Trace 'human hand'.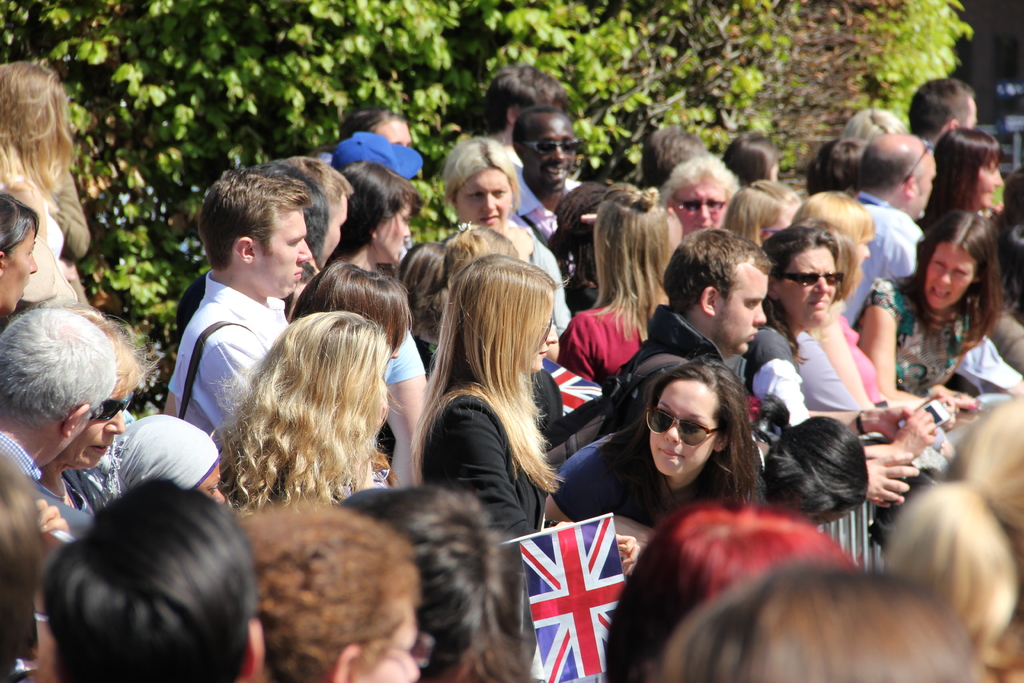
Traced to bbox=(922, 393, 954, 428).
